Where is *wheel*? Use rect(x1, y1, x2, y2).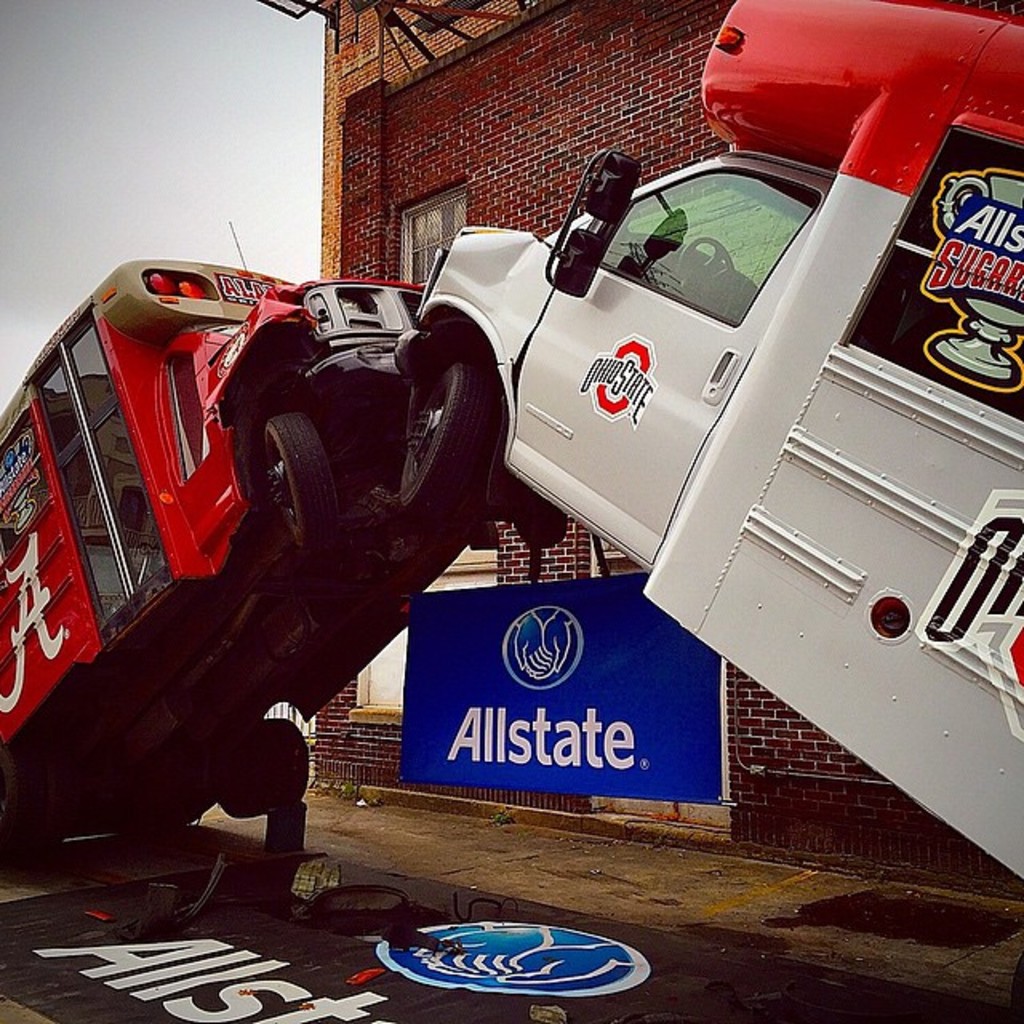
rect(218, 723, 272, 821).
